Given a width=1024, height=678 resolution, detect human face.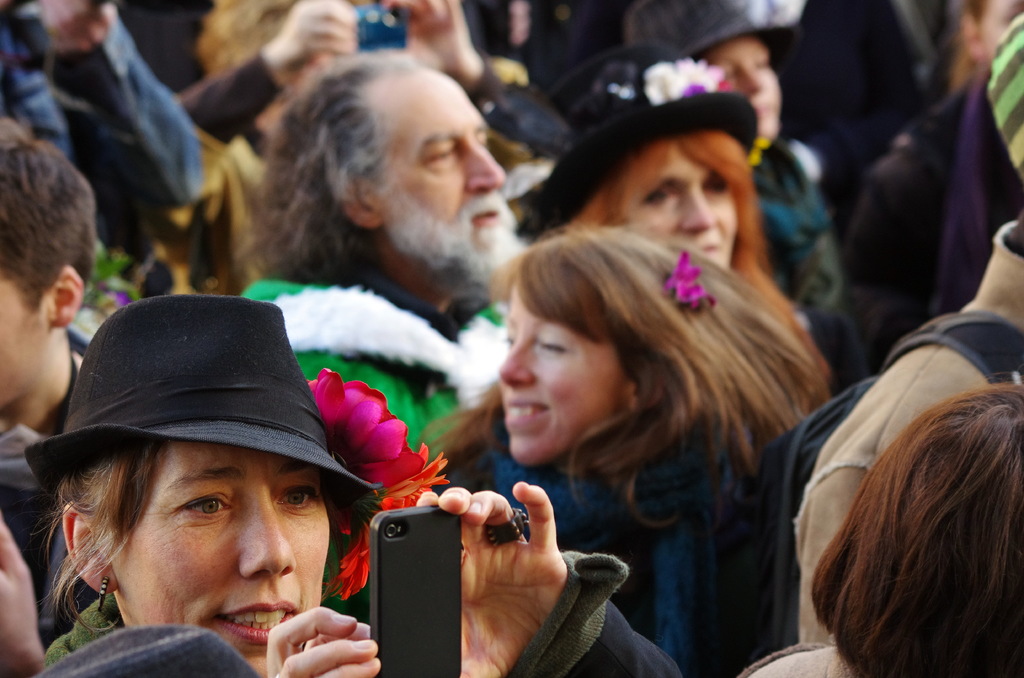
box(625, 152, 742, 271).
